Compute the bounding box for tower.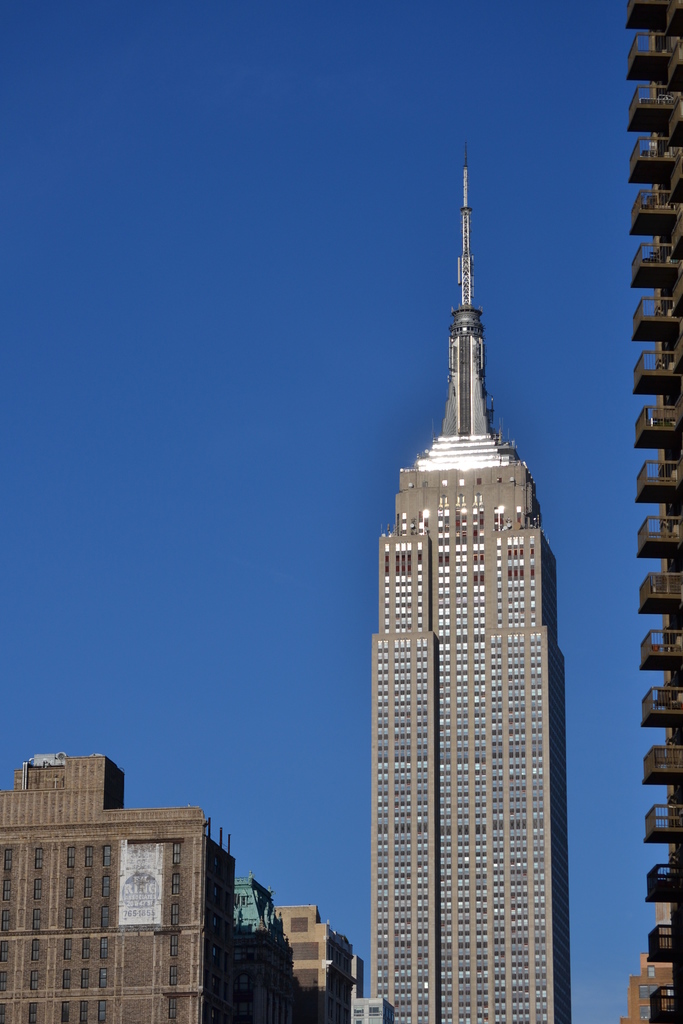
[left=623, top=4, right=682, bottom=1023].
